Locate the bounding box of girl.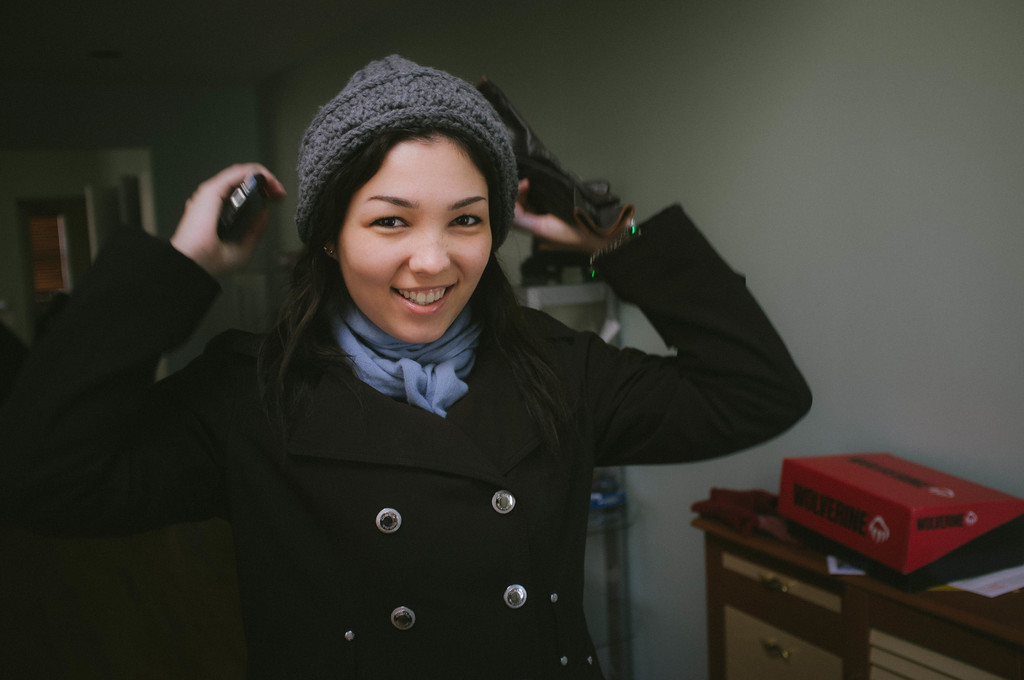
Bounding box: bbox=(0, 55, 814, 679).
